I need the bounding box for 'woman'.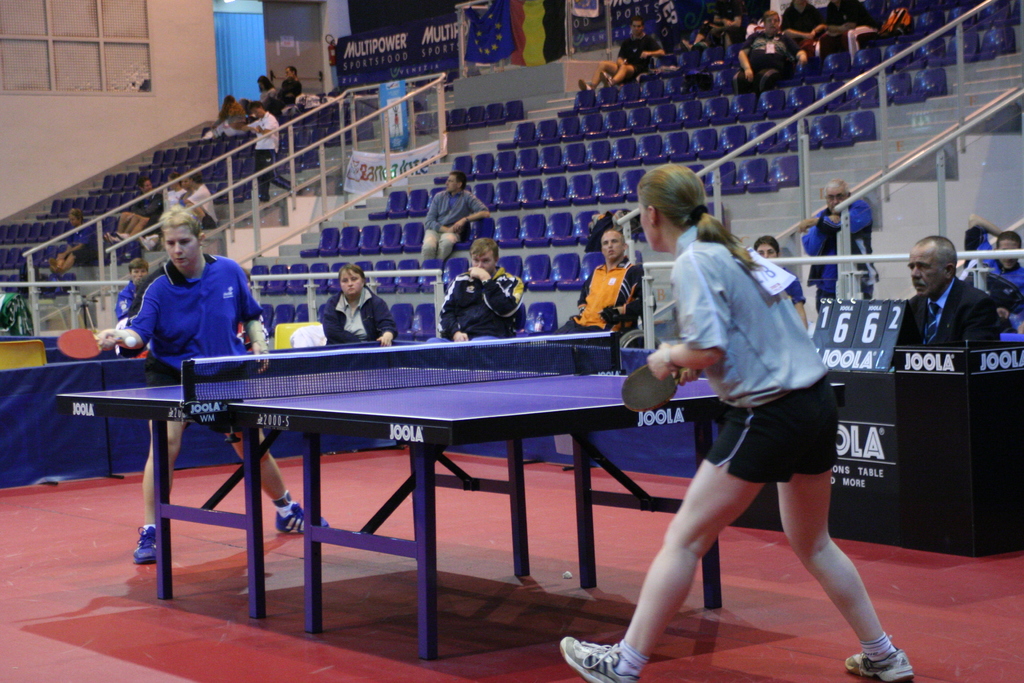
Here it is: [left=609, top=179, right=880, bottom=673].
